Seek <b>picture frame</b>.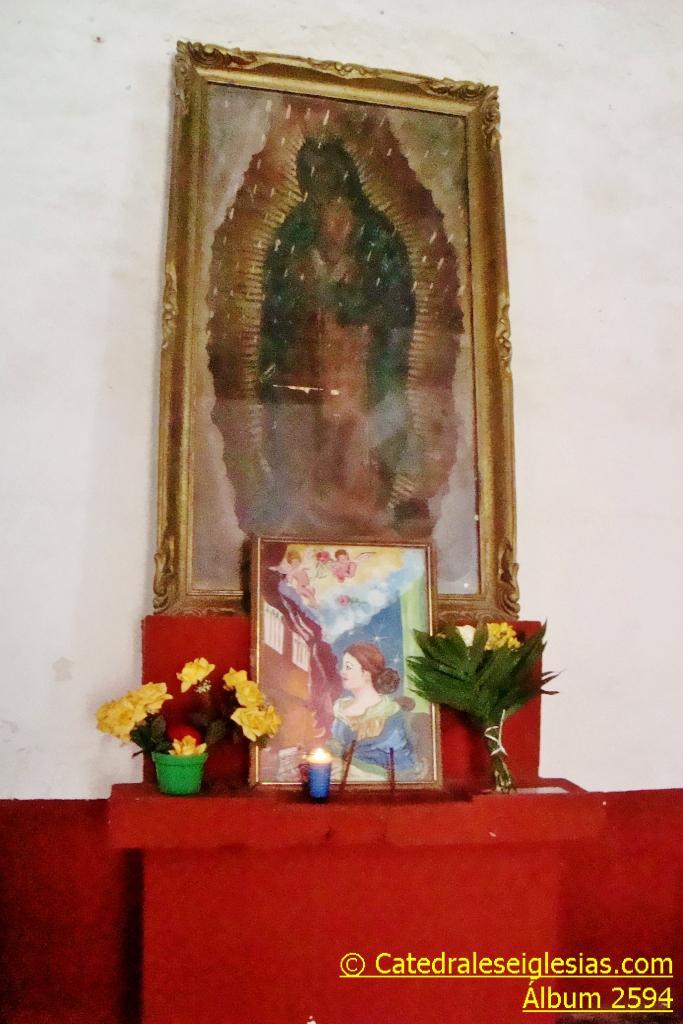
box(155, 59, 527, 780).
